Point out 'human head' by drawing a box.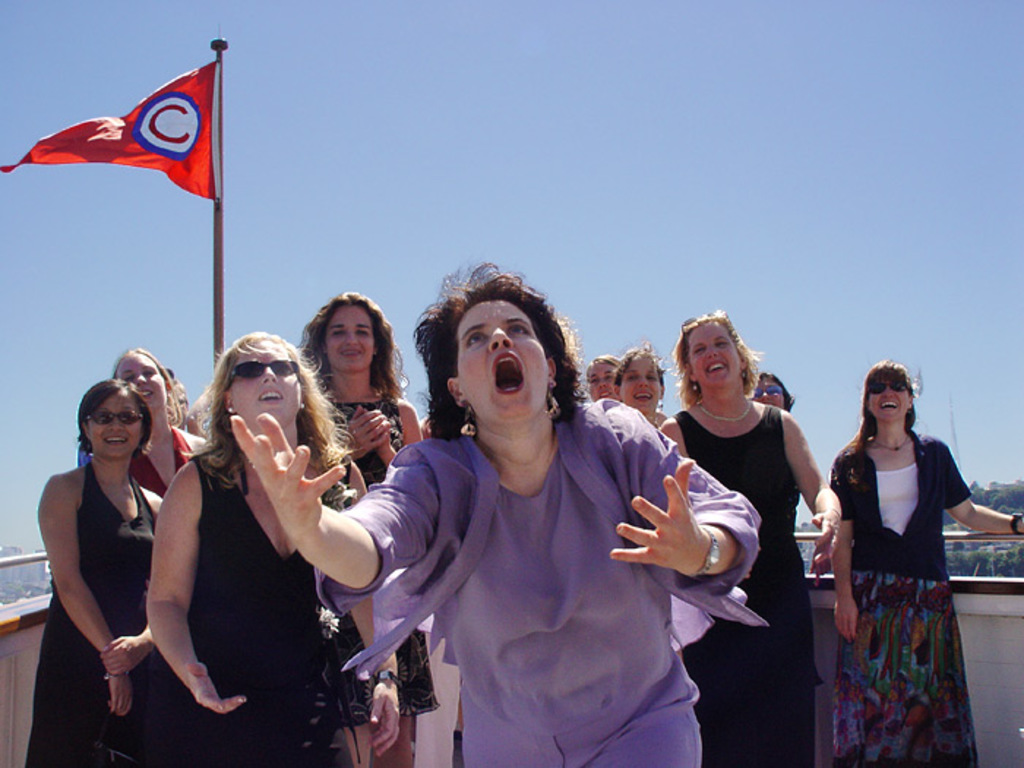
x1=171 y1=369 x2=190 y2=424.
